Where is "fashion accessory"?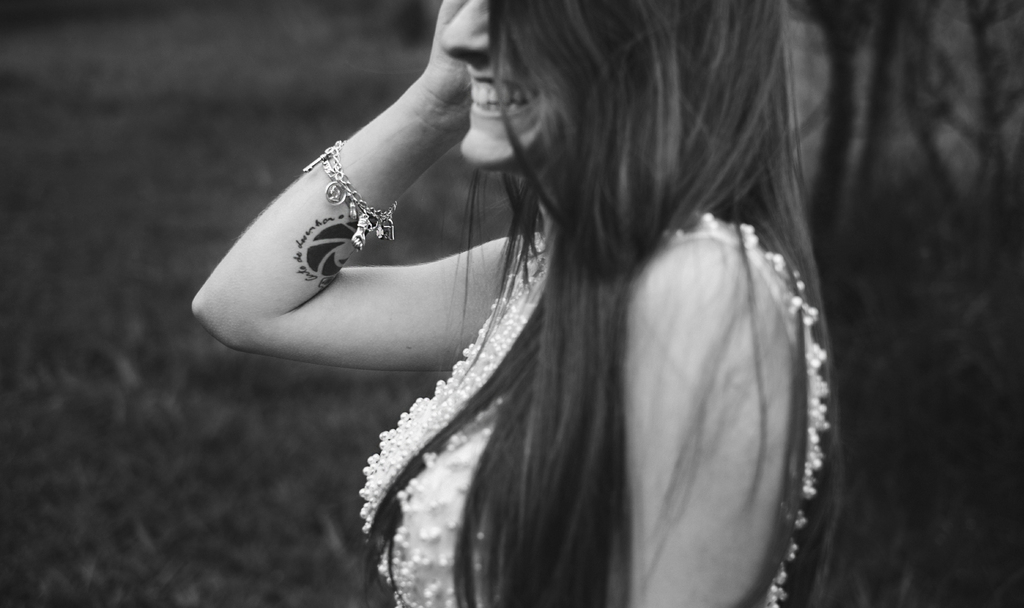
box=[303, 140, 398, 255].
